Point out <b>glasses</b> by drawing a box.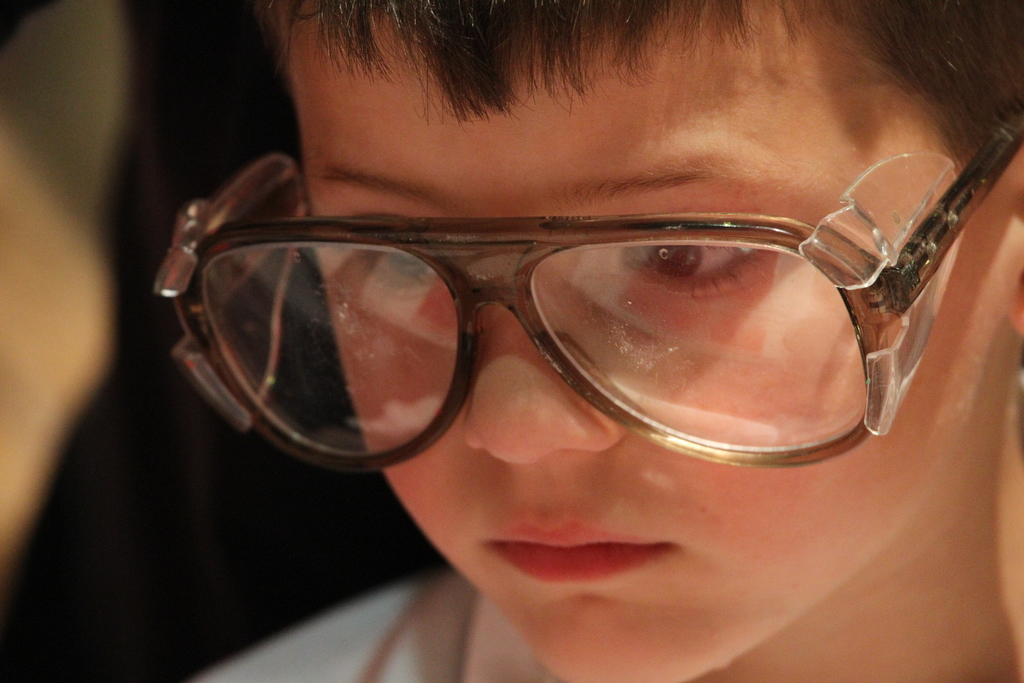
[135,131,1023,486].
